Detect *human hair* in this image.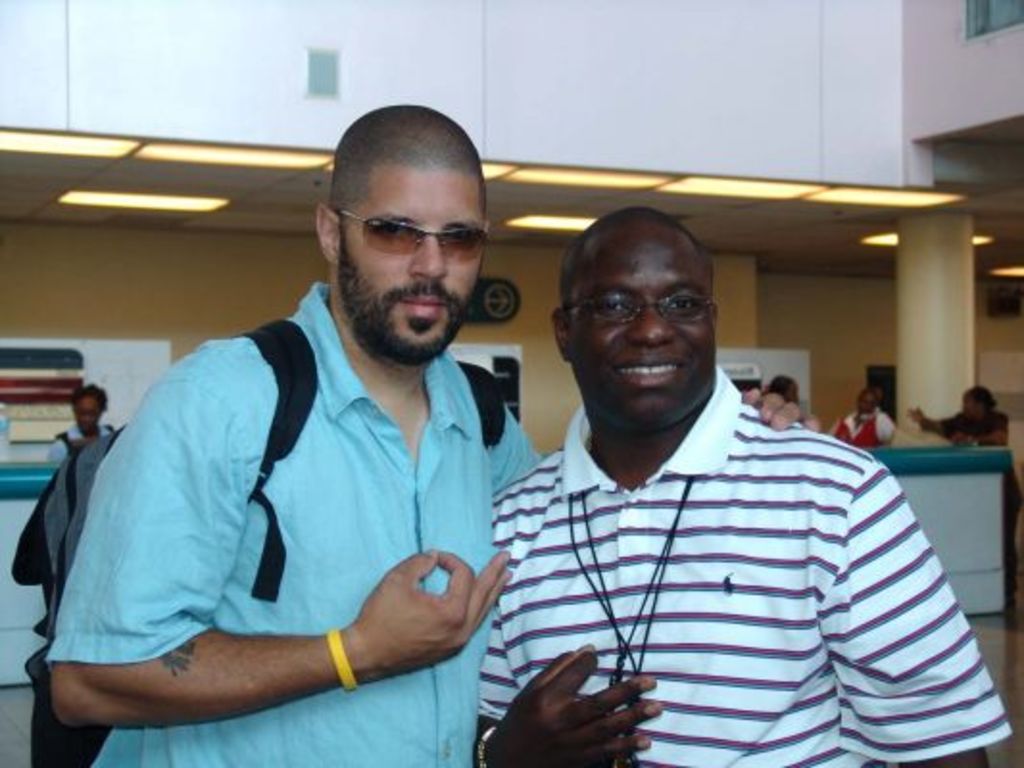
Detection: [left=327, top=115, right=480, bottom=225].
